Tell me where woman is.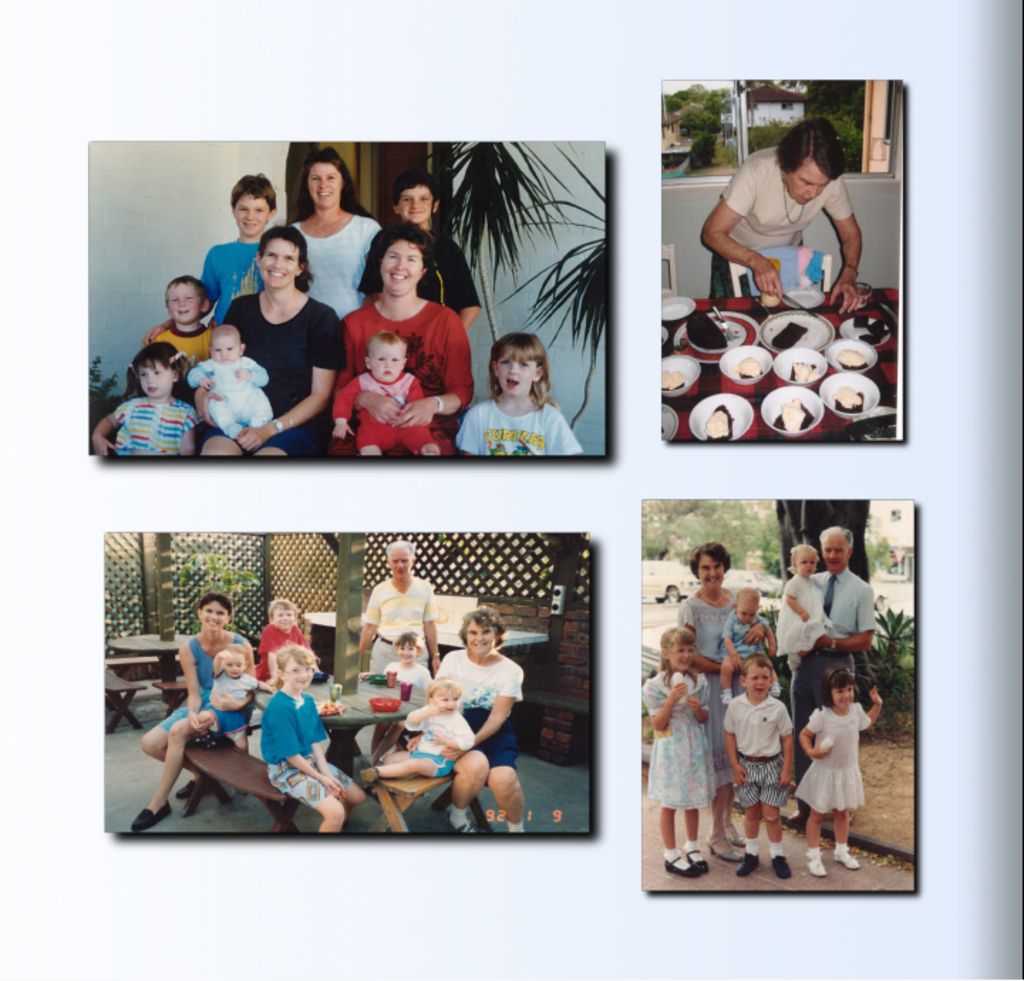
woman is at Rect(674, 547, 777, 863).
